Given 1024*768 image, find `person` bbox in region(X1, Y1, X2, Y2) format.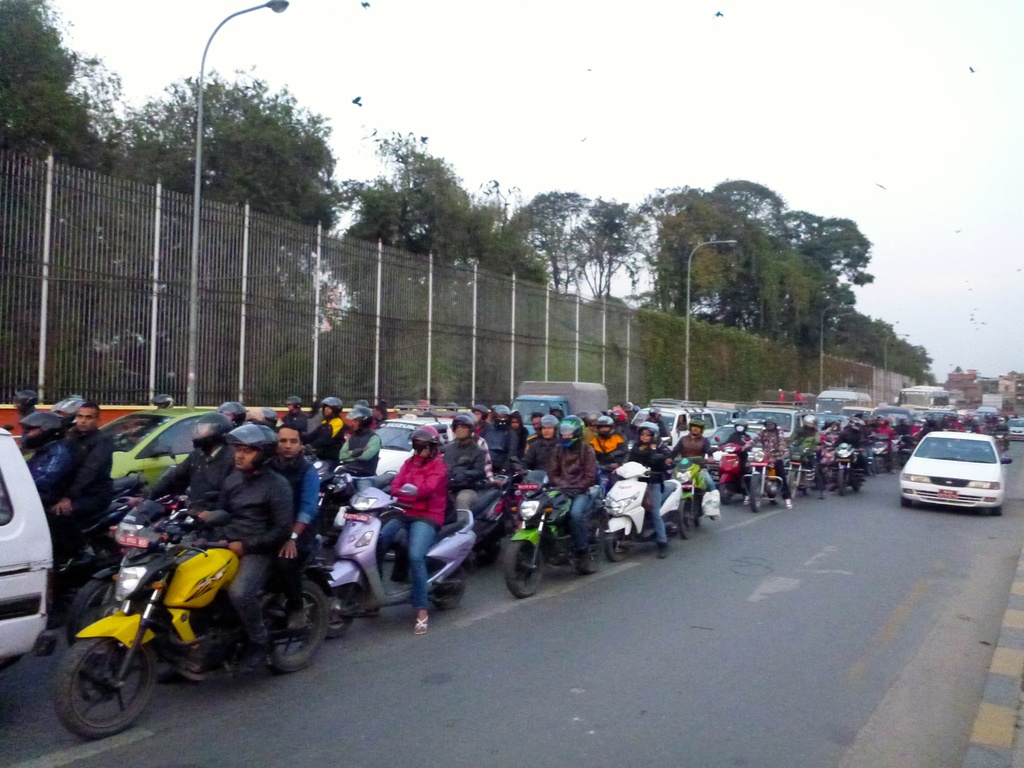
region(545, 415, 605, 575).
